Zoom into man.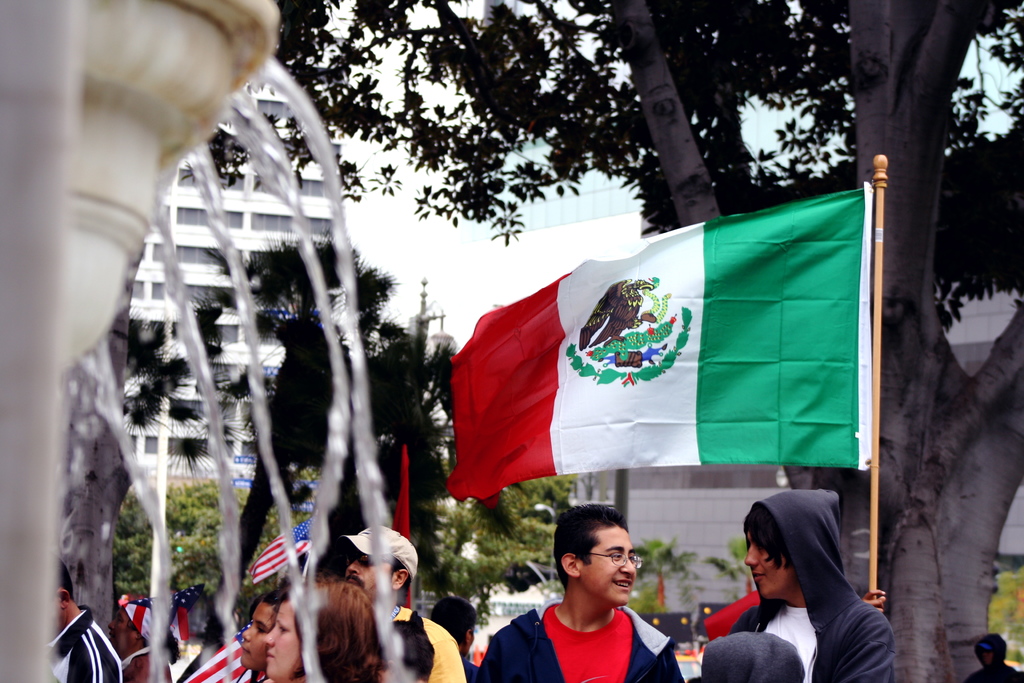
Zoom target: 50 557 125 682.
